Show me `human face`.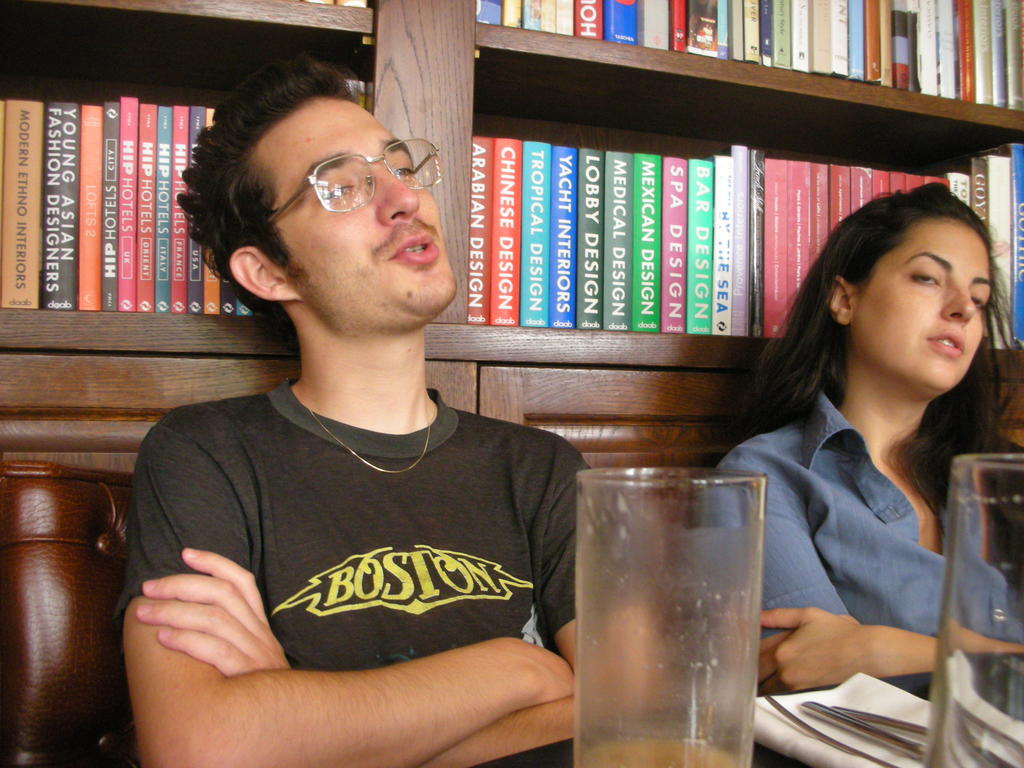
`human face` is here: l=256, t=95, r=458, b=308.
